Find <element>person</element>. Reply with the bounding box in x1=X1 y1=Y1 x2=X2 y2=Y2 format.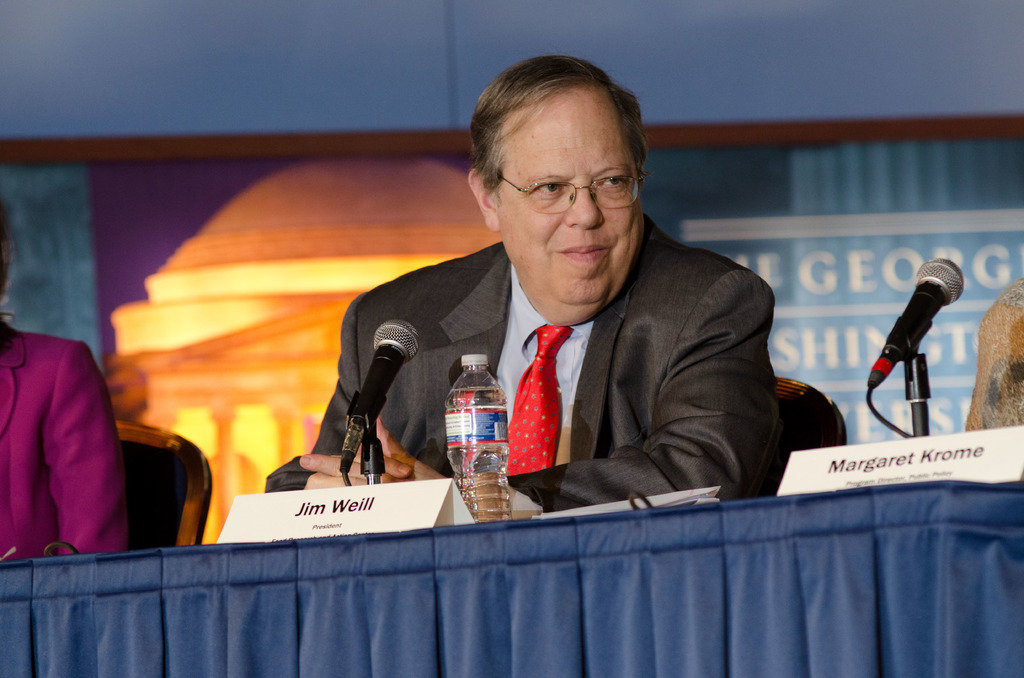
x1=962 y1=273 x2=1023 y2=432.
